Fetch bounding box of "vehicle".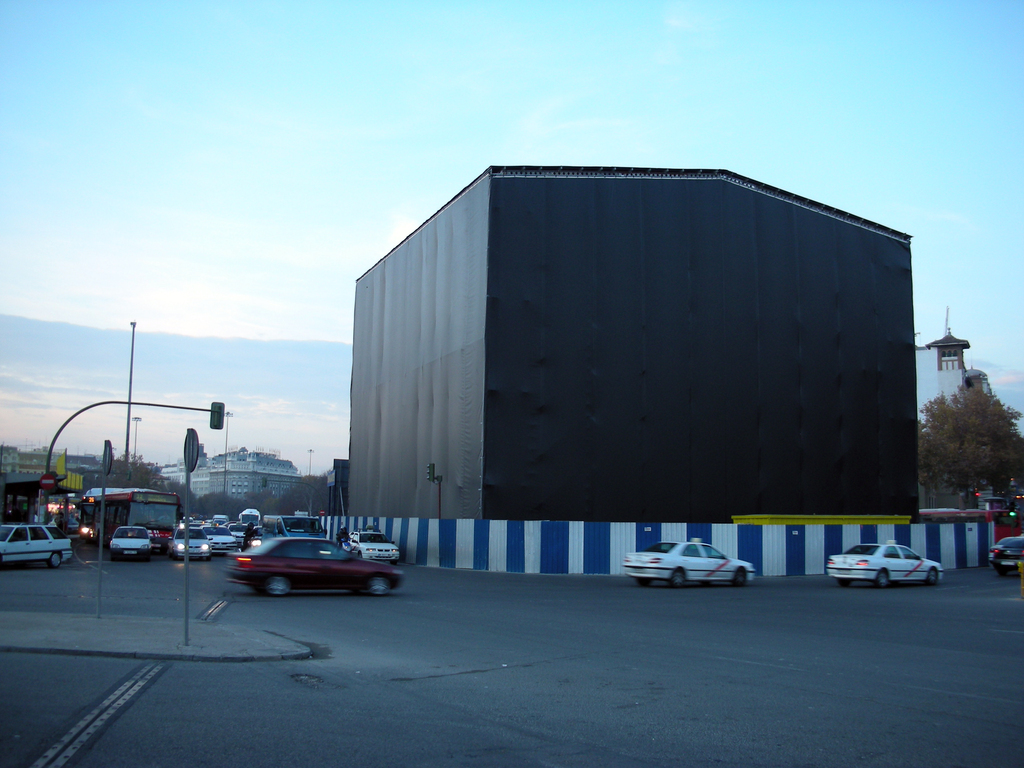
Bbox: 186 517 207 531.
